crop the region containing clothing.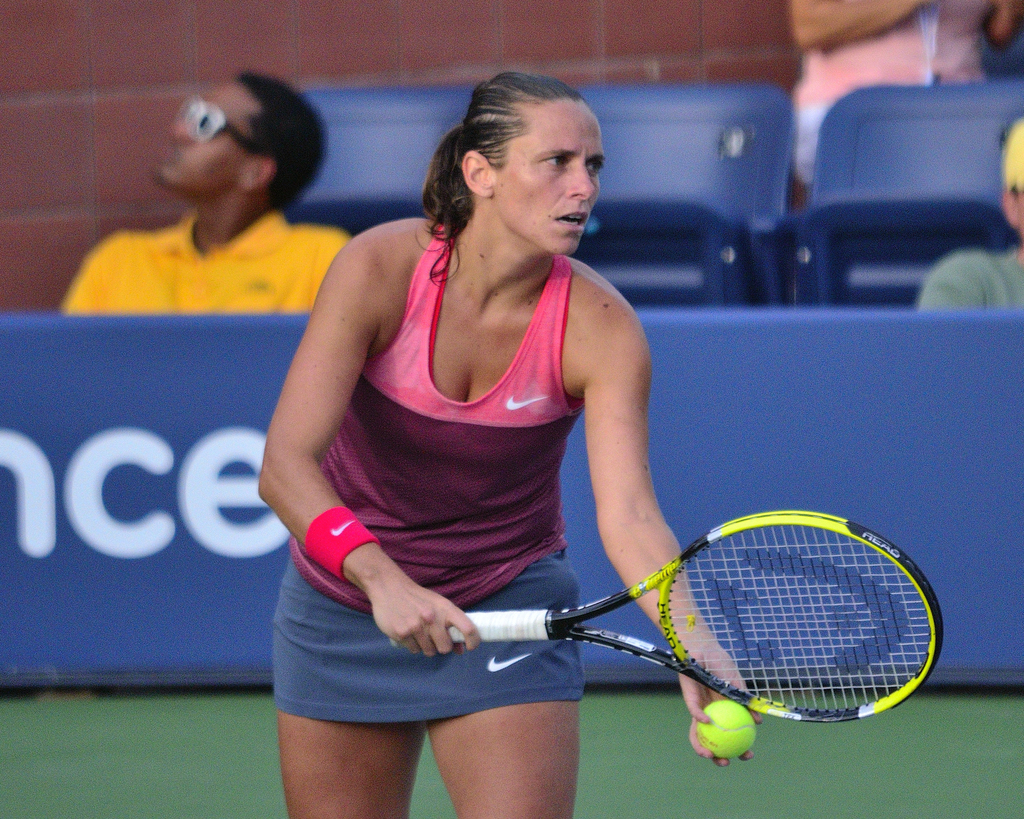
Crop region: 914,243,1023,308.
